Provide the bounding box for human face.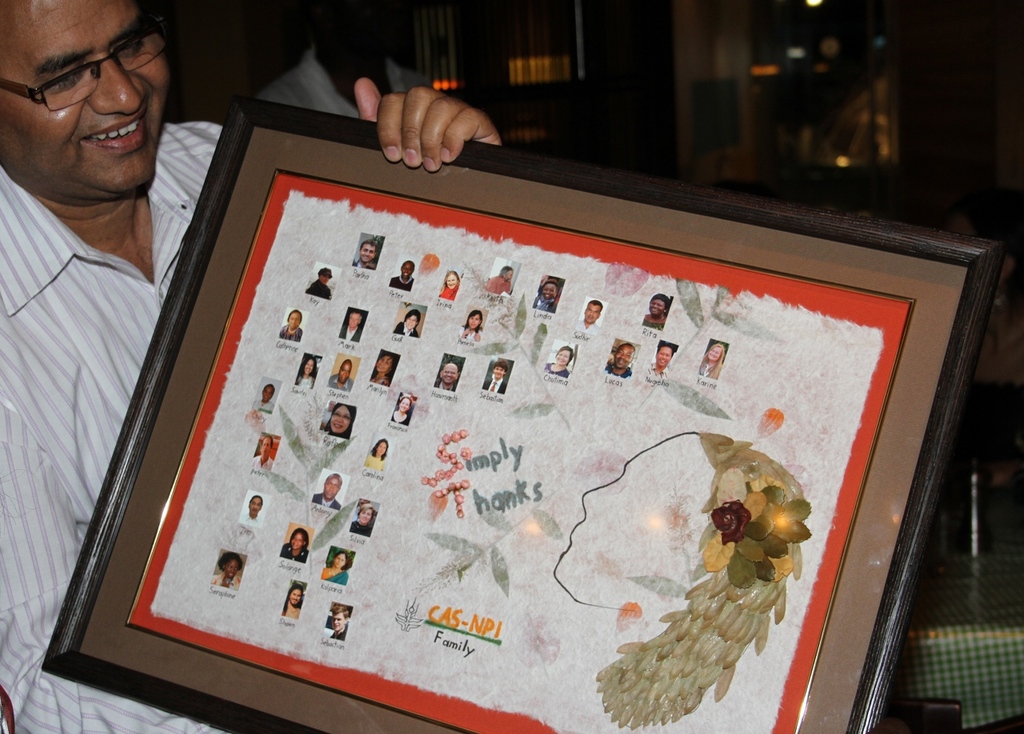
359 242 374 259.
